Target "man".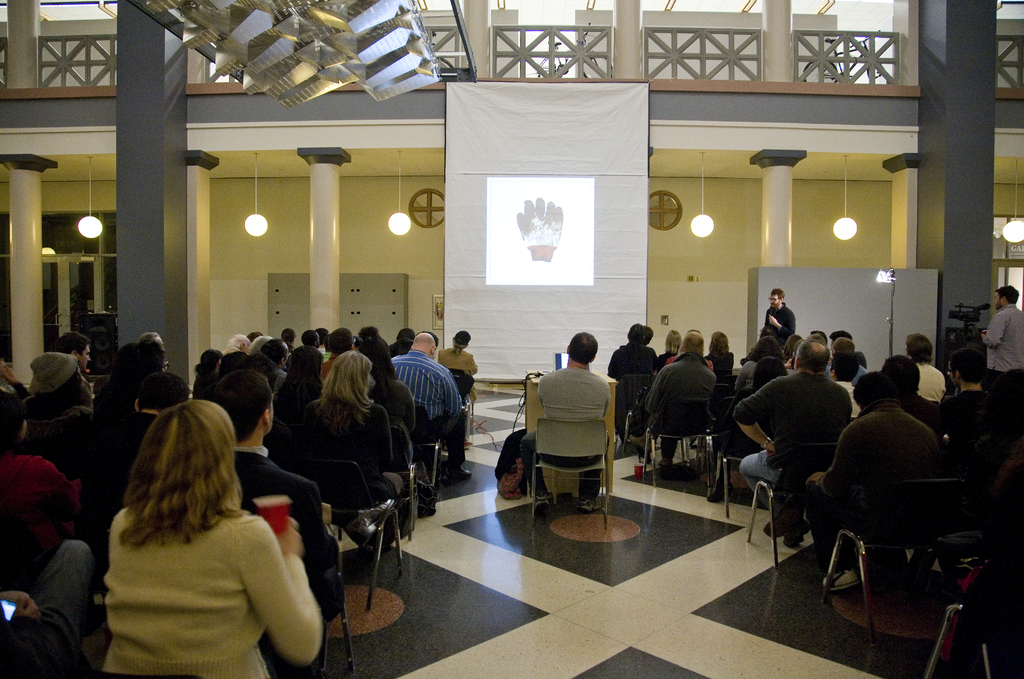
Target region: BBox(57, 331, 95, 375).
